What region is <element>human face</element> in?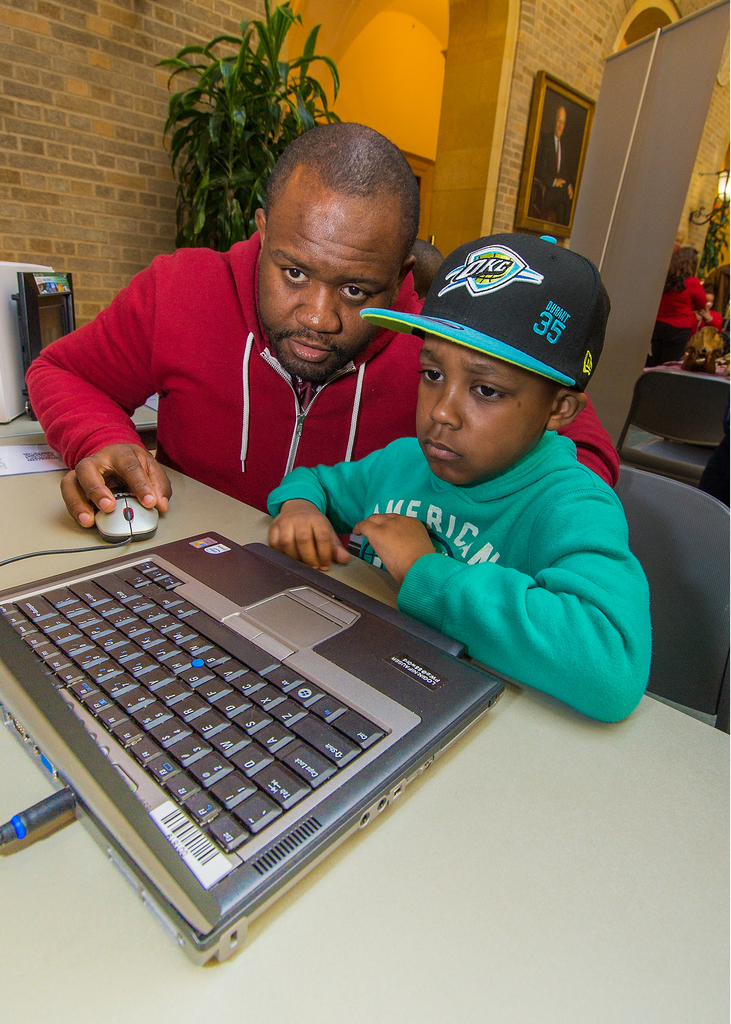
259:171:408:381.
